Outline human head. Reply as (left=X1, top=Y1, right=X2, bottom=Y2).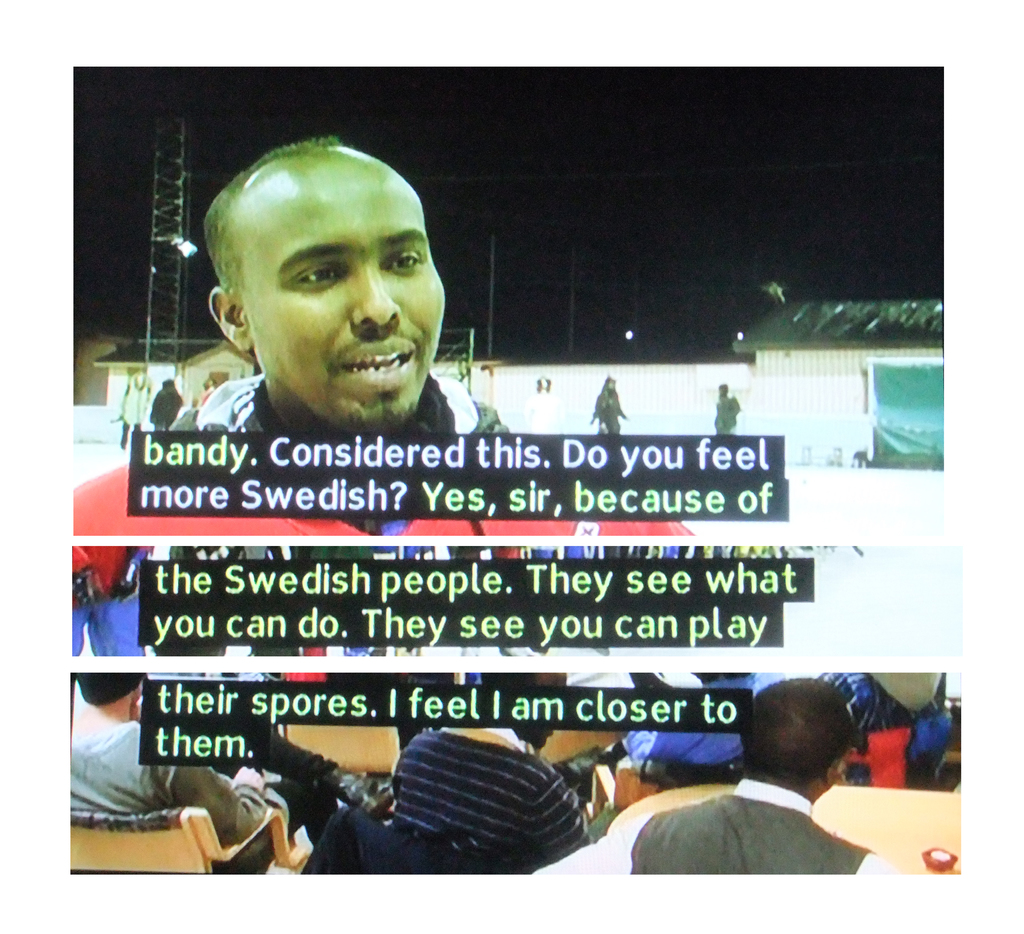
(left=72, top=668, right=143, bottom=718).
